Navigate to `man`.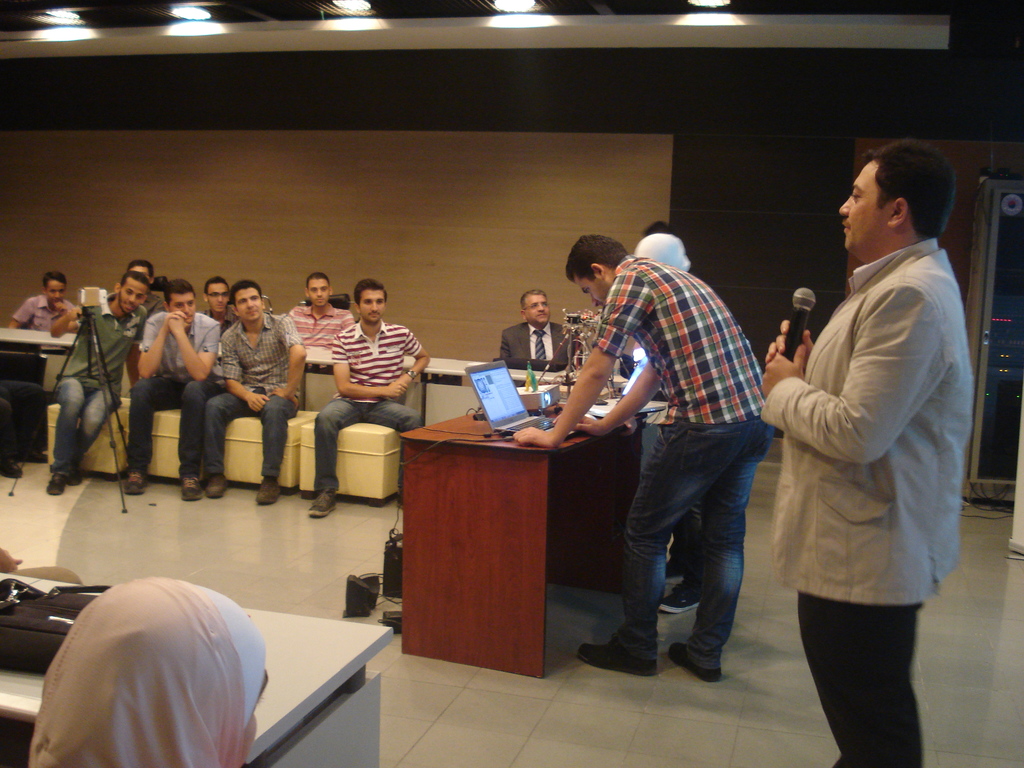
Navigation target: region(494, 283, 579, 366).
